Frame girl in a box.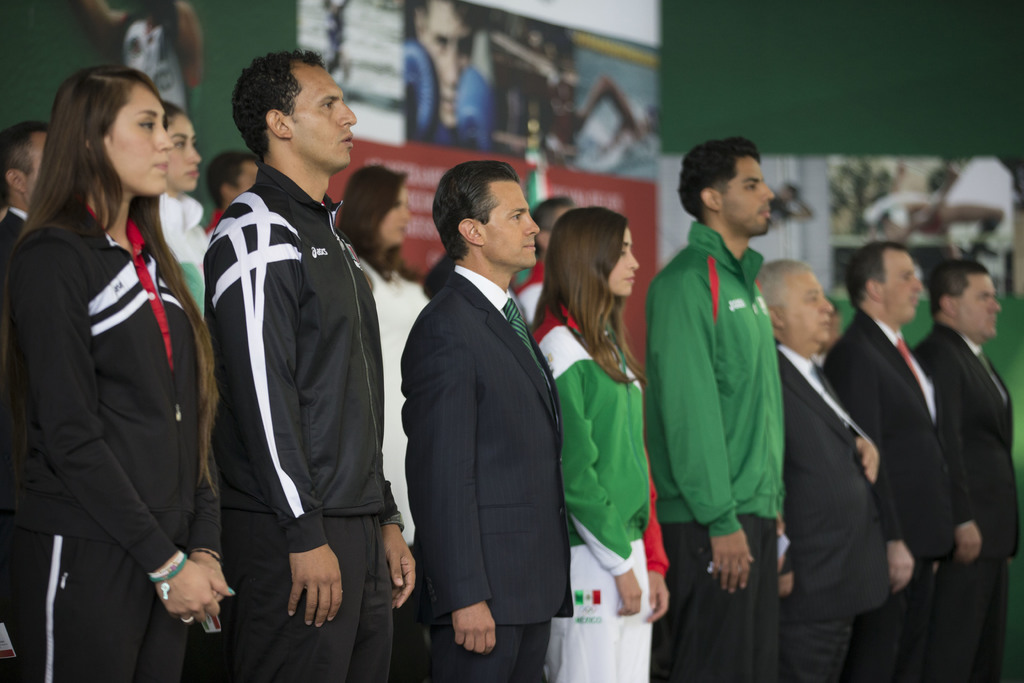
<box>86,0,200,115</box>.
